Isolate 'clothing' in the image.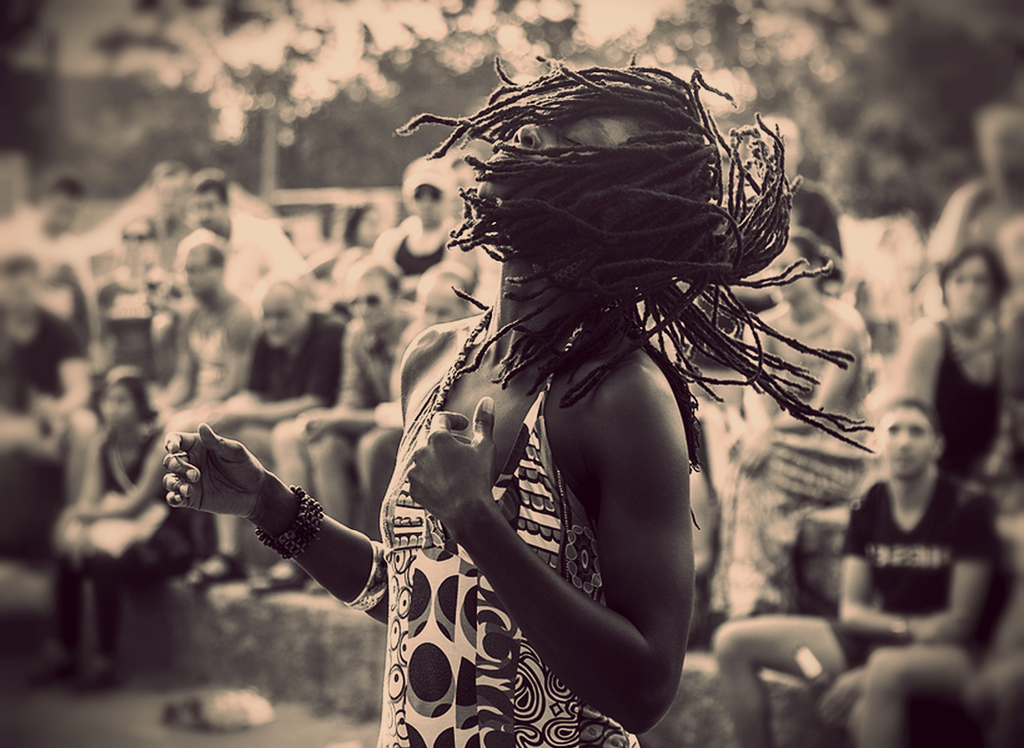
Isolated region: bbox(330, 295, 440, 444).
